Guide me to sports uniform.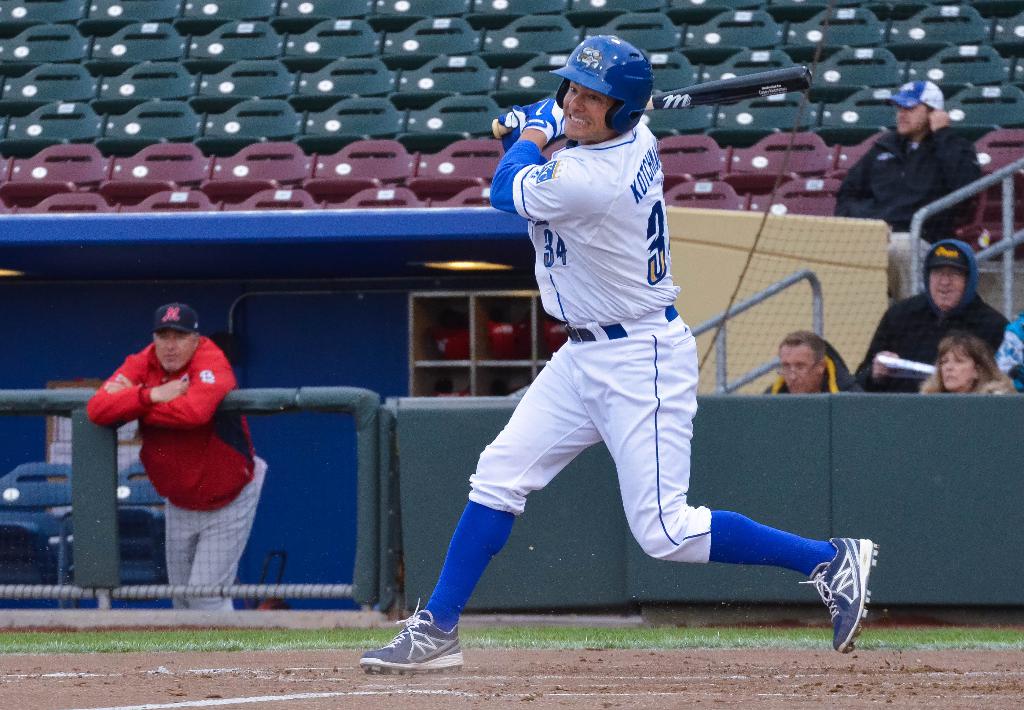
Guidance: detection(90, 341, 276, 617).
